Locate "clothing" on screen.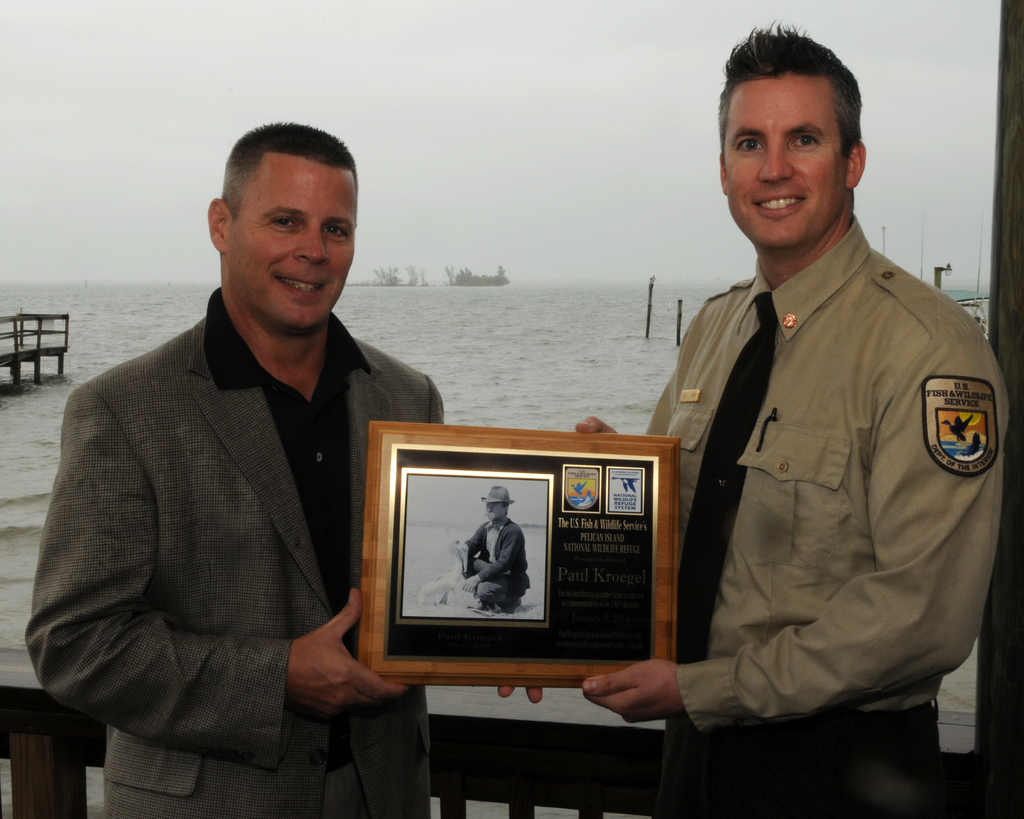
On screen at {"left": 8, "top": 282, "right": 449, "bottom": 811}.
